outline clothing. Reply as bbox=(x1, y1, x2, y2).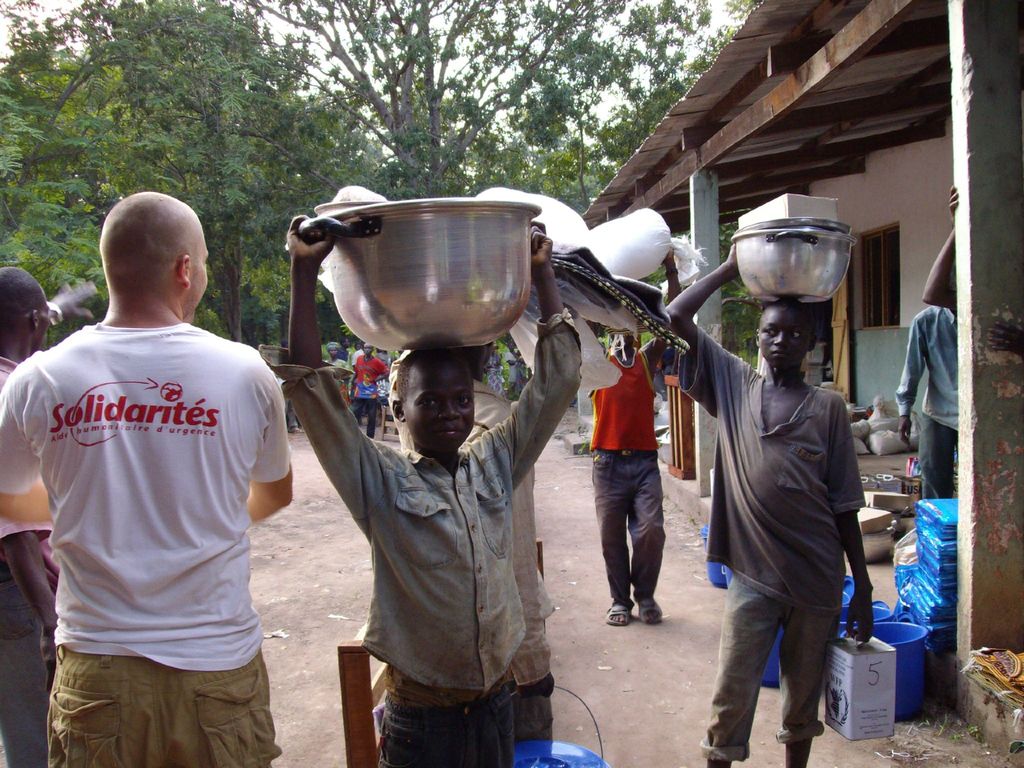
bbox=(874, 303, 963, 507).
